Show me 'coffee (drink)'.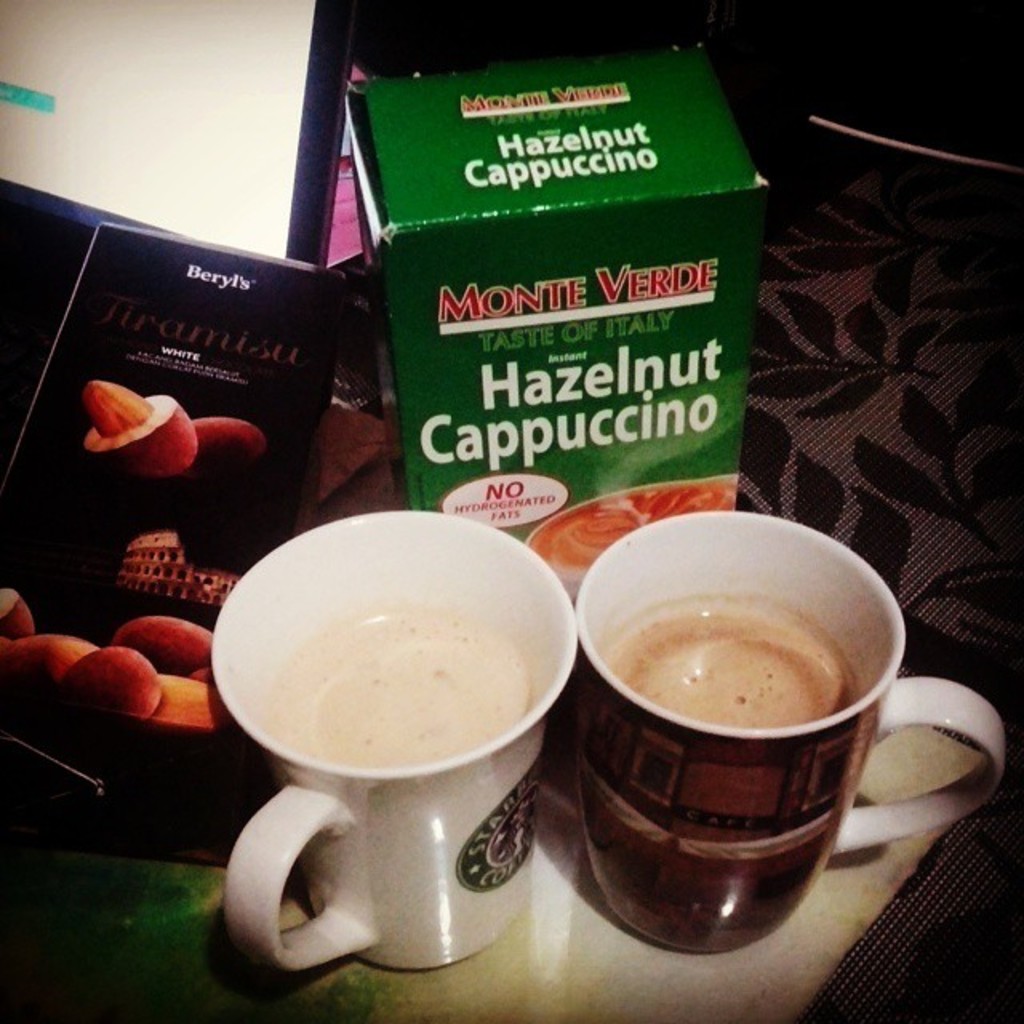
'coffee (drink)' is here: locate(256, 606, 526, 770).
